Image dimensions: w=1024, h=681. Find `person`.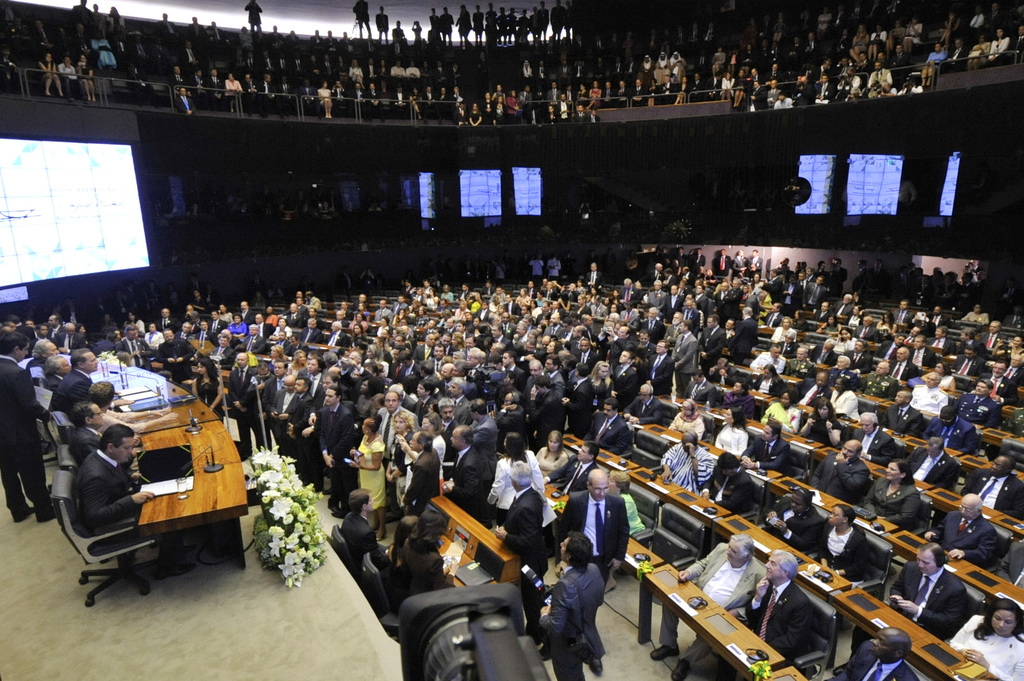
select_region(706, 282, 732, 307).
